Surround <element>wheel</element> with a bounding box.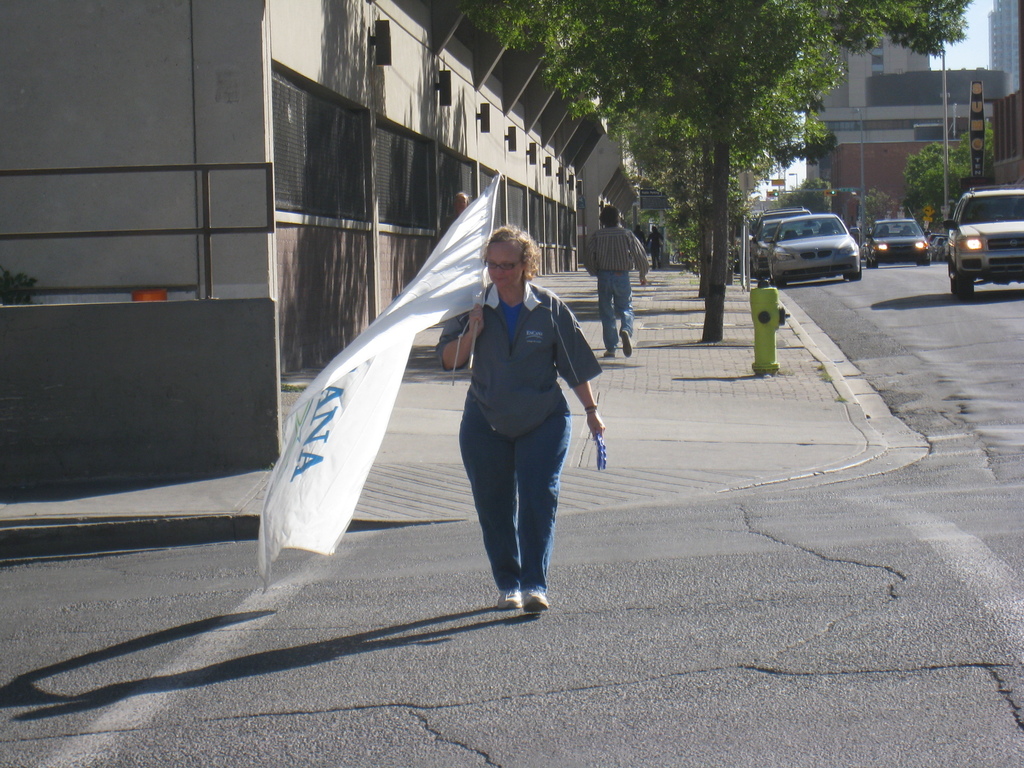
x1=957 y1=268 x2=972 y2=301.
